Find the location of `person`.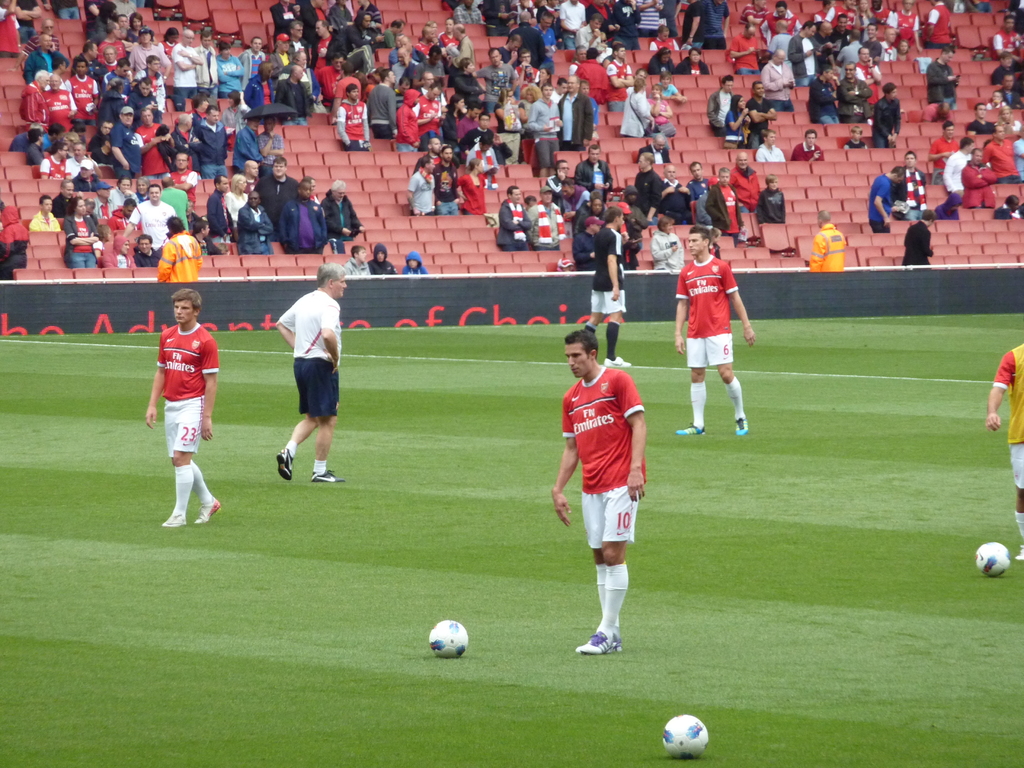
Location: box=[0, 0, 20, 58].
